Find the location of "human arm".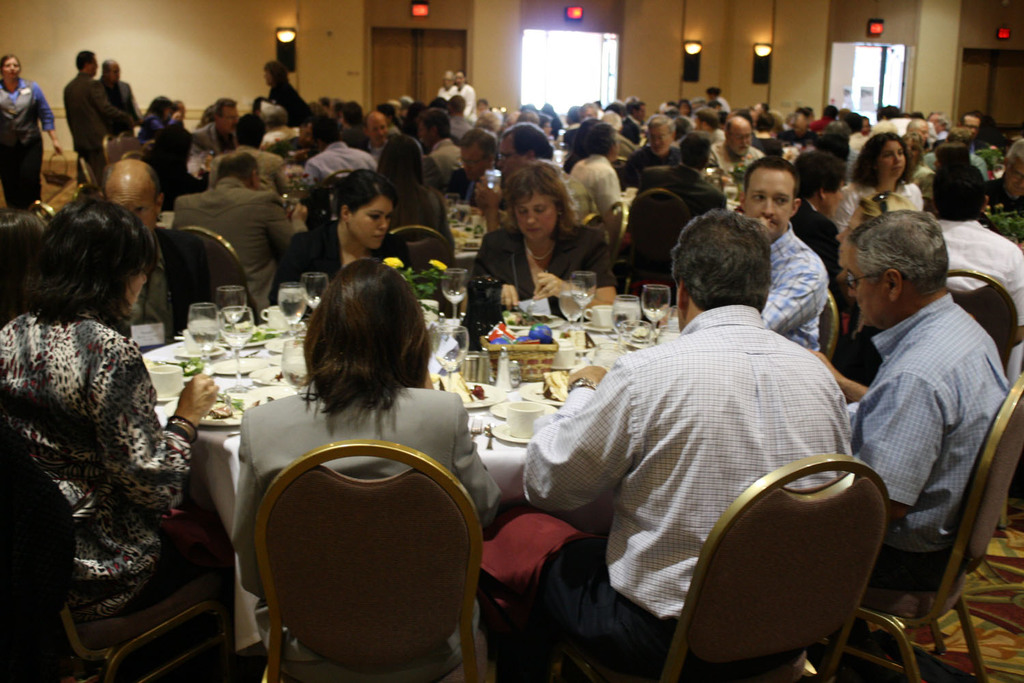
Location: {"x1": 518, "y1": 357, "x2": 651, "y2": 513}.
